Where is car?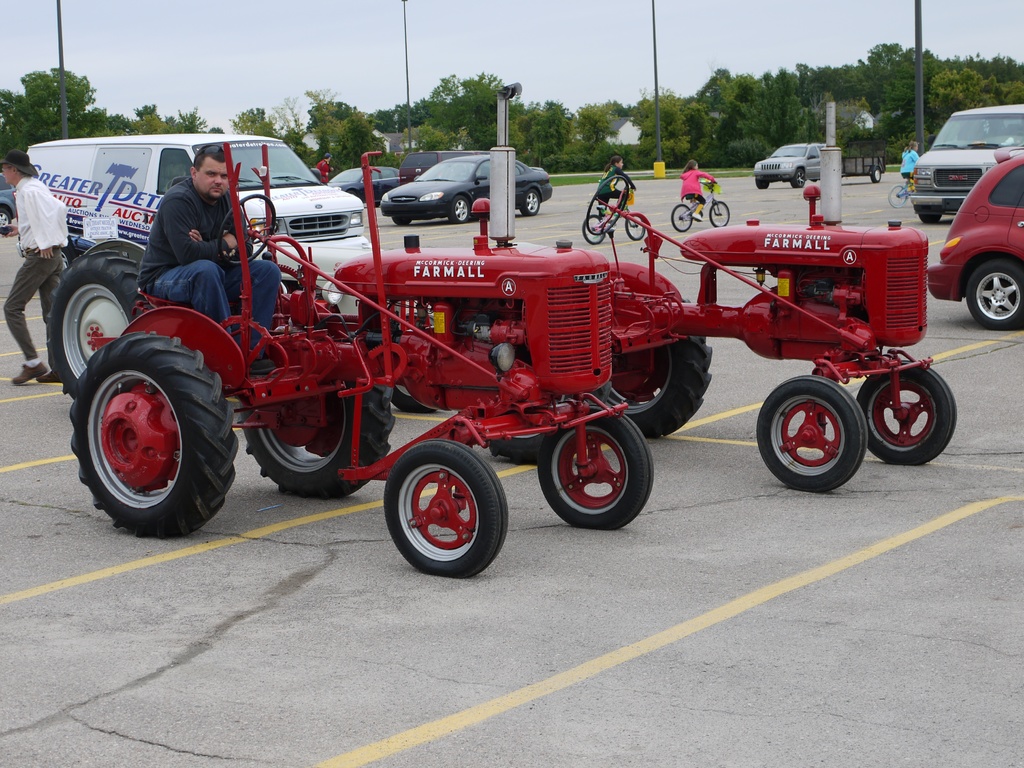
locate(0, 170, 17, 234).
